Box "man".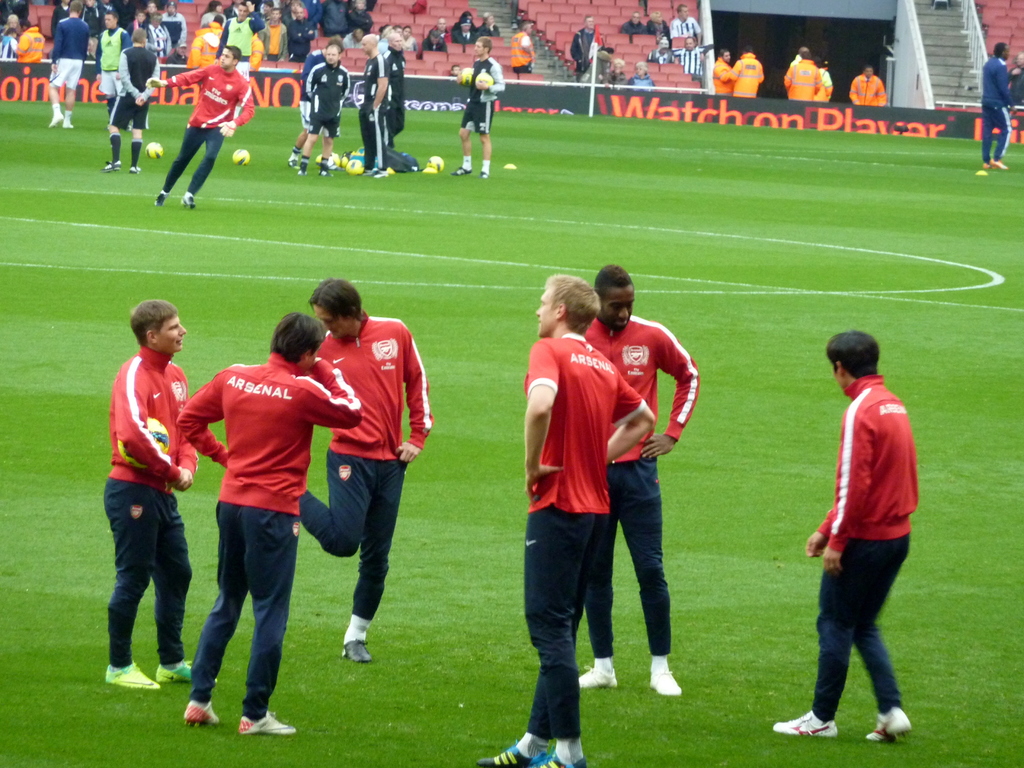
left=287, top=36, right=346, bottom=172.
